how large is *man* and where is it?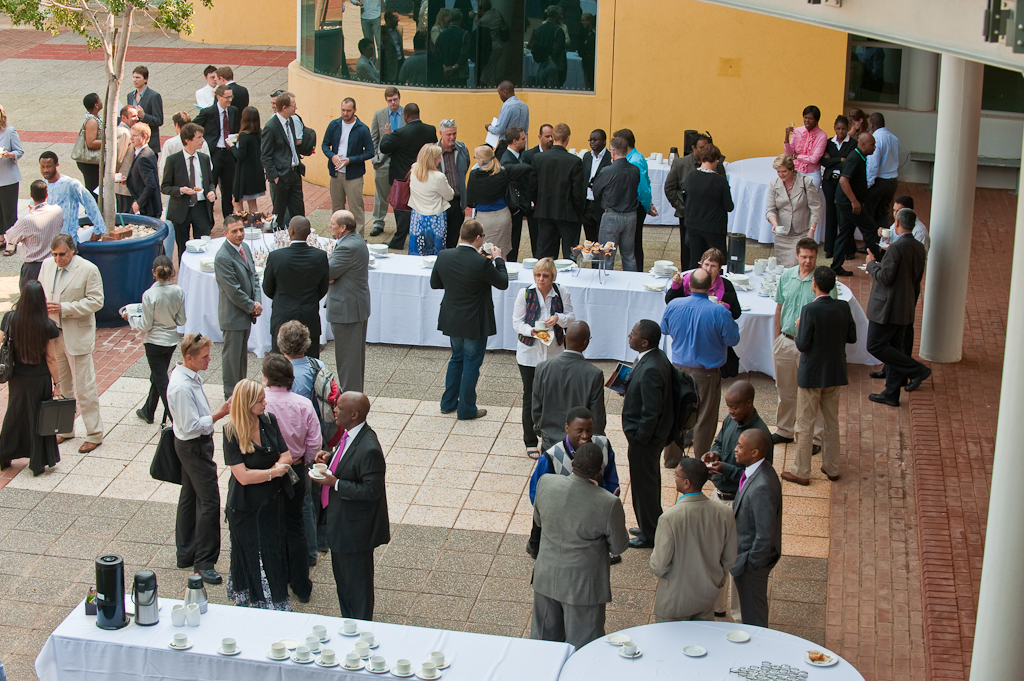
Bounding box: [255,88,310,220].
